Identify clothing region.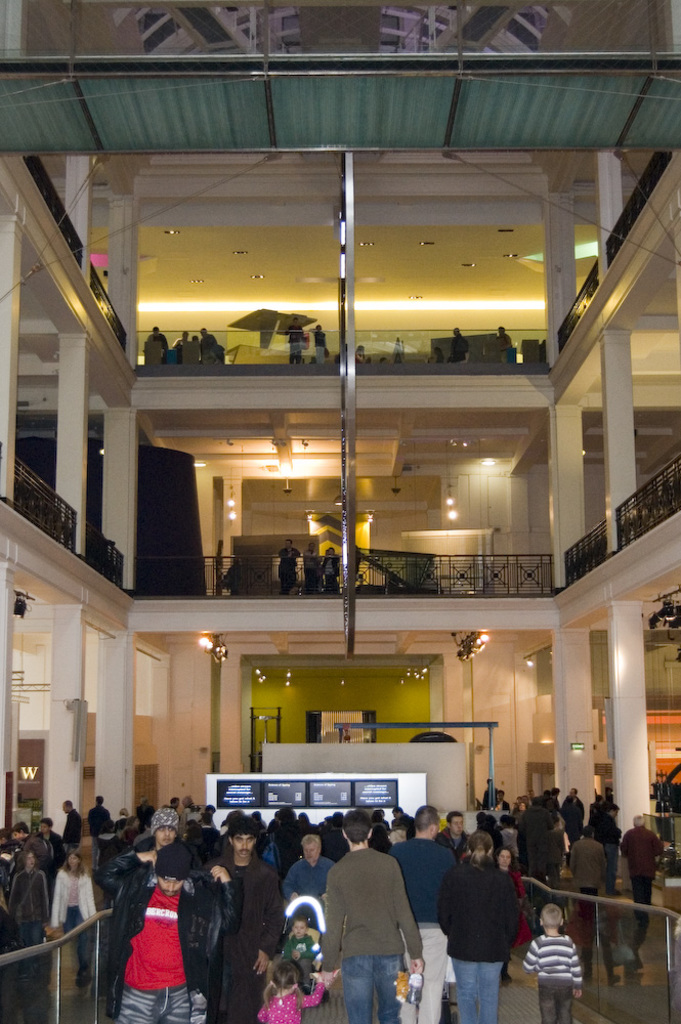
Region: (283, 544, 298, 581).
